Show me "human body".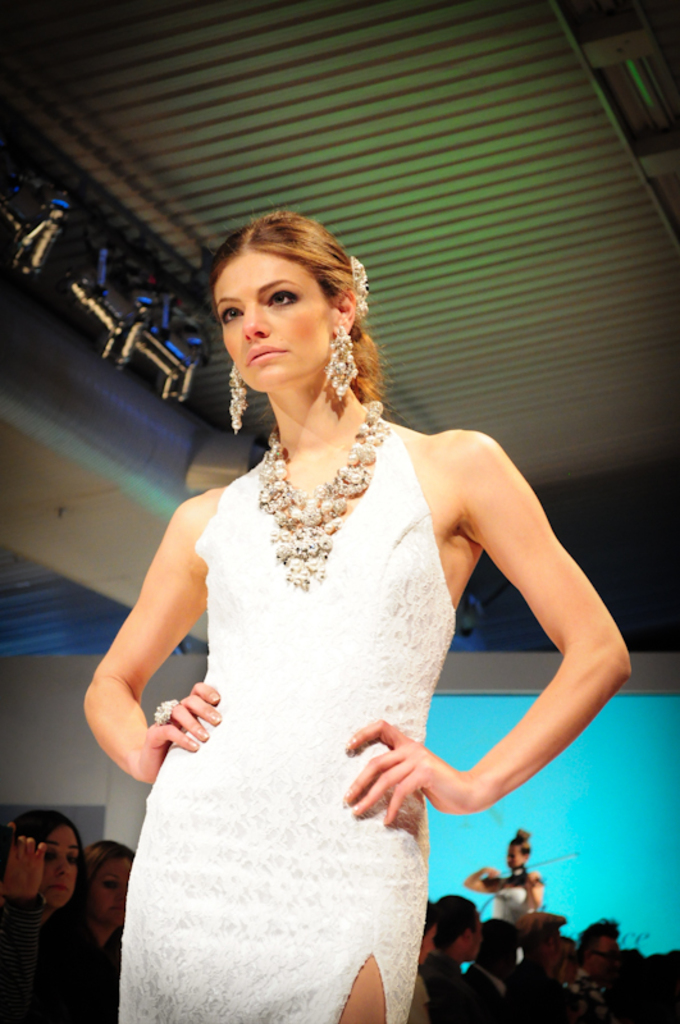
"human body" is here: bbox=[106, 220, 581, 1019].
